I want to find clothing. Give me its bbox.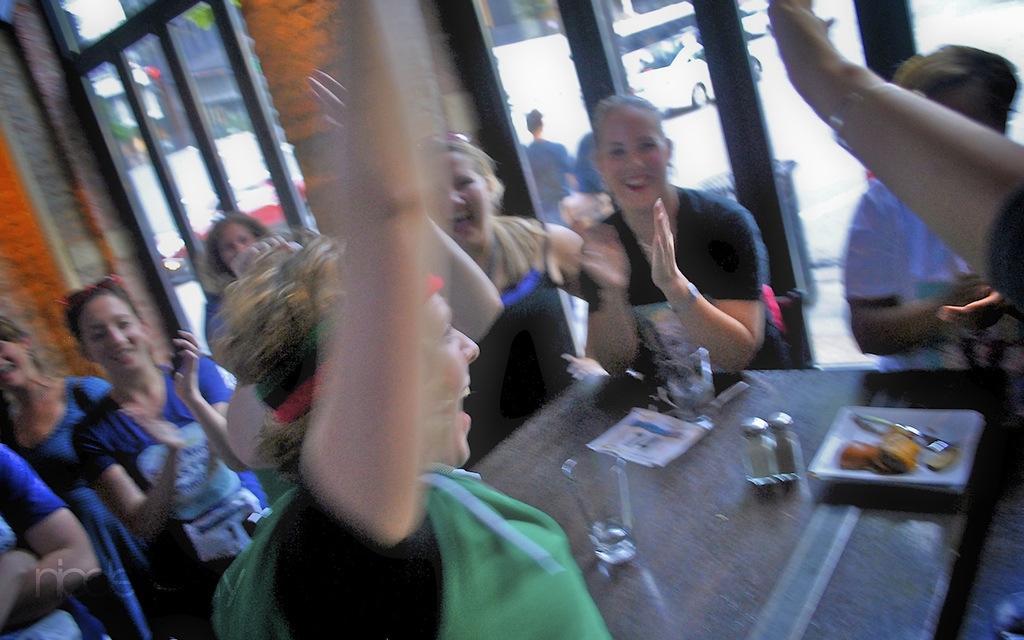
Rect(584, 180, 774, 371).
